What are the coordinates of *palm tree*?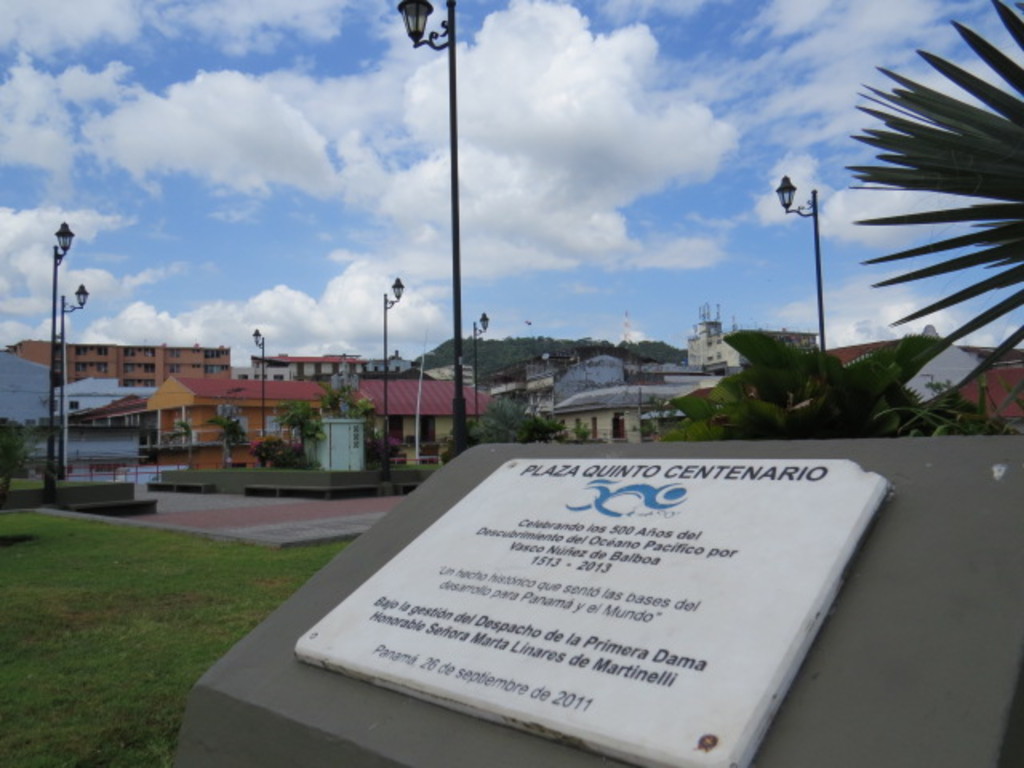
(822, 16, 1003, 419).
